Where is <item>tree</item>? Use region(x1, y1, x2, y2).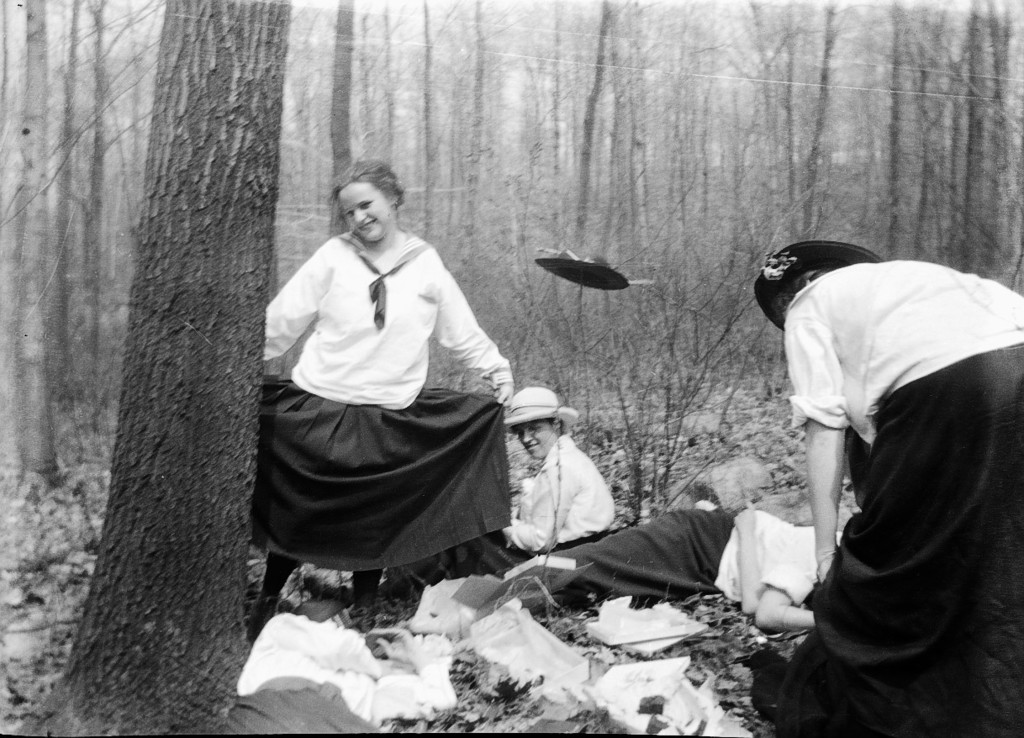
region(411, 0, 461, 270).
